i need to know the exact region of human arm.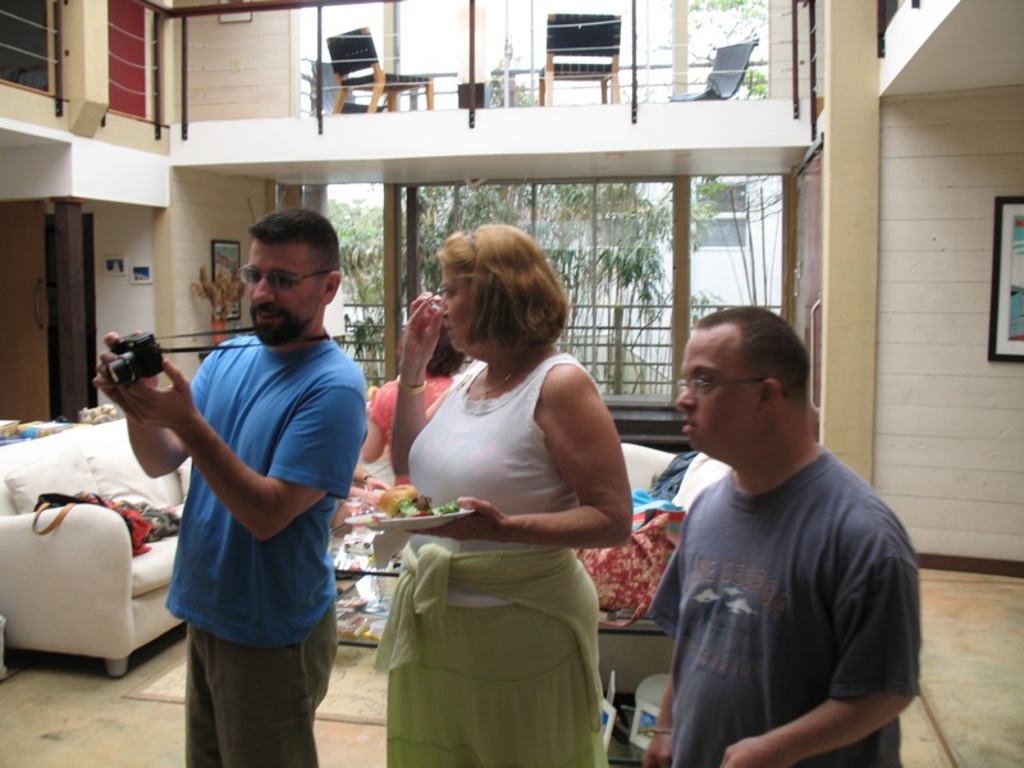
Region: bbox=[721, 541, 924, 767].
